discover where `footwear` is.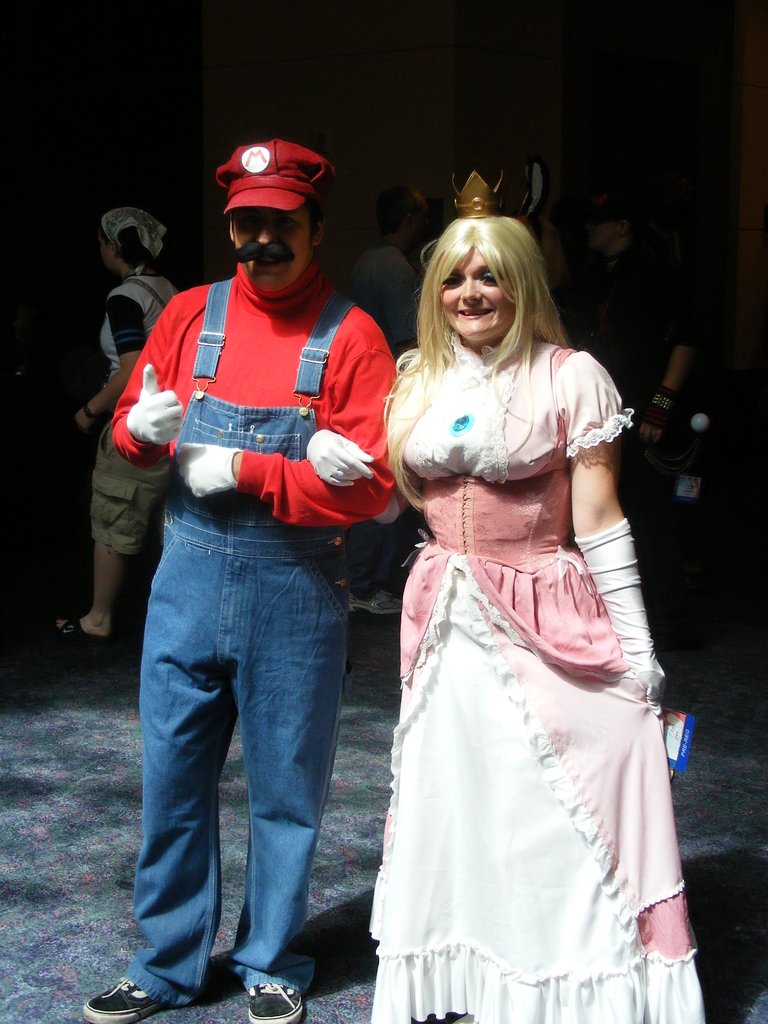
Discovered at locate(246, 982, 305, 1023).
